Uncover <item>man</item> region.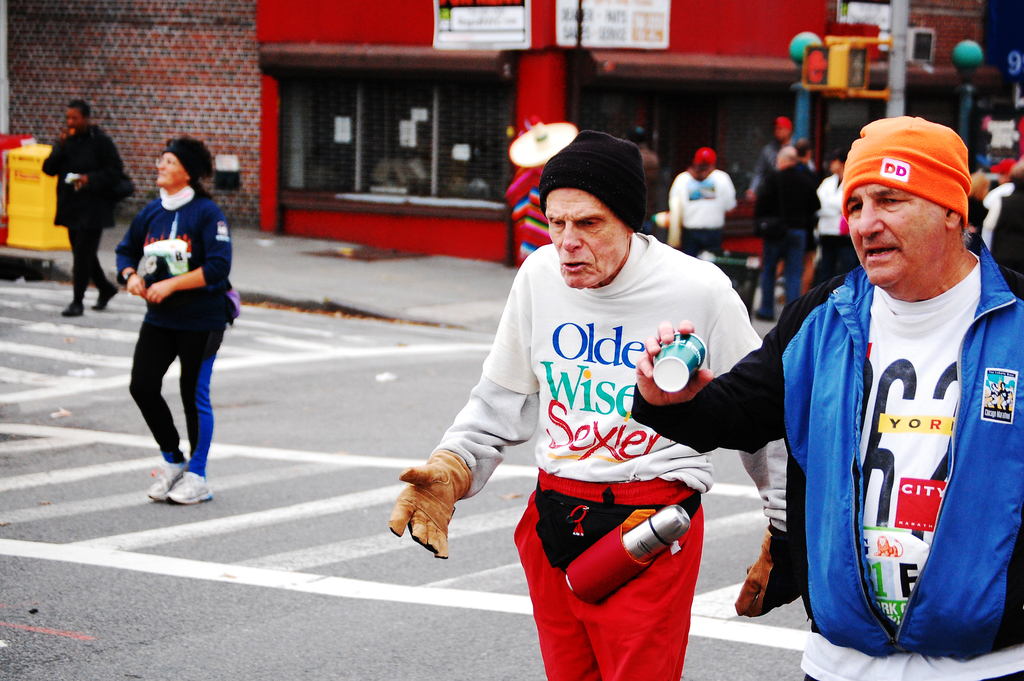
Uncovered: <region>388, 130, 793, 680</region>.
